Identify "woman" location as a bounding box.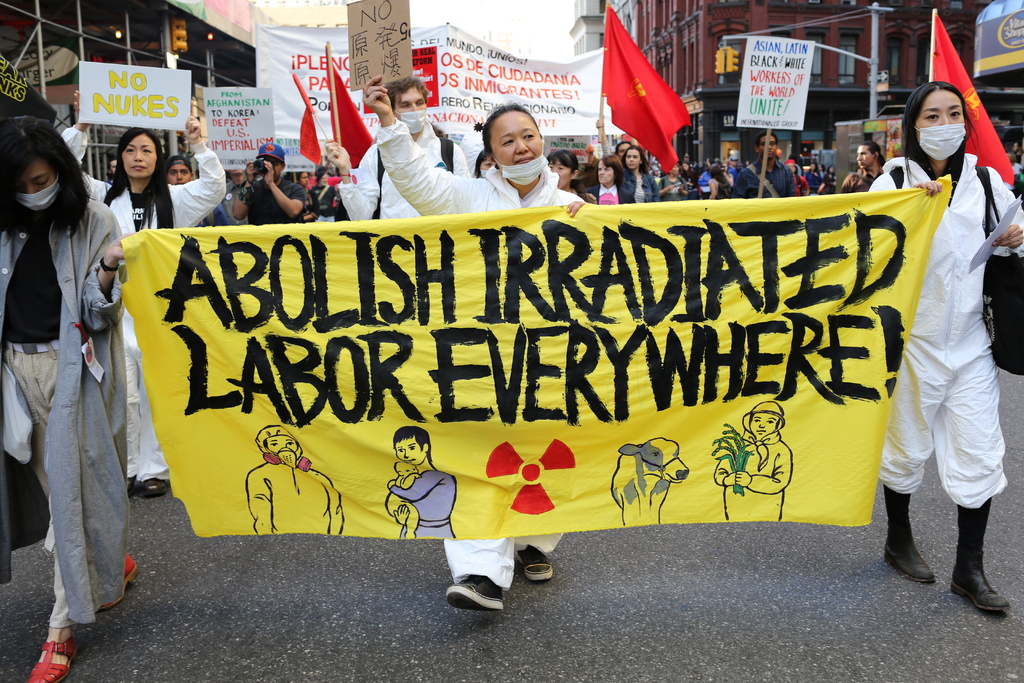
614, 145, 661, 201.
